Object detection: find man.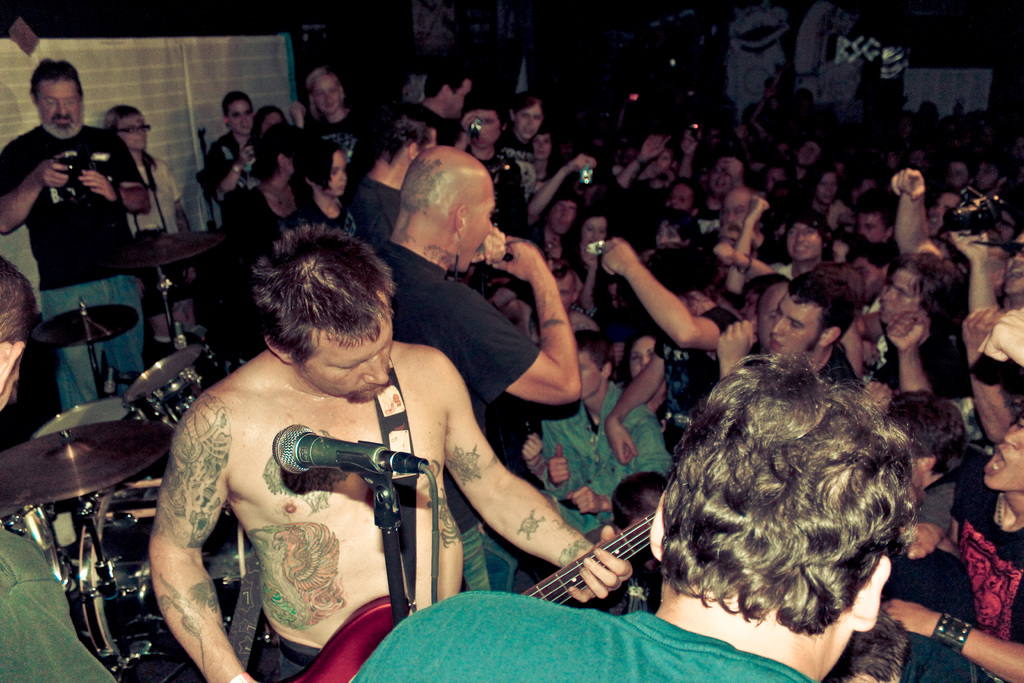
[x1=884, y1=305, x2=1023, y2=682].
